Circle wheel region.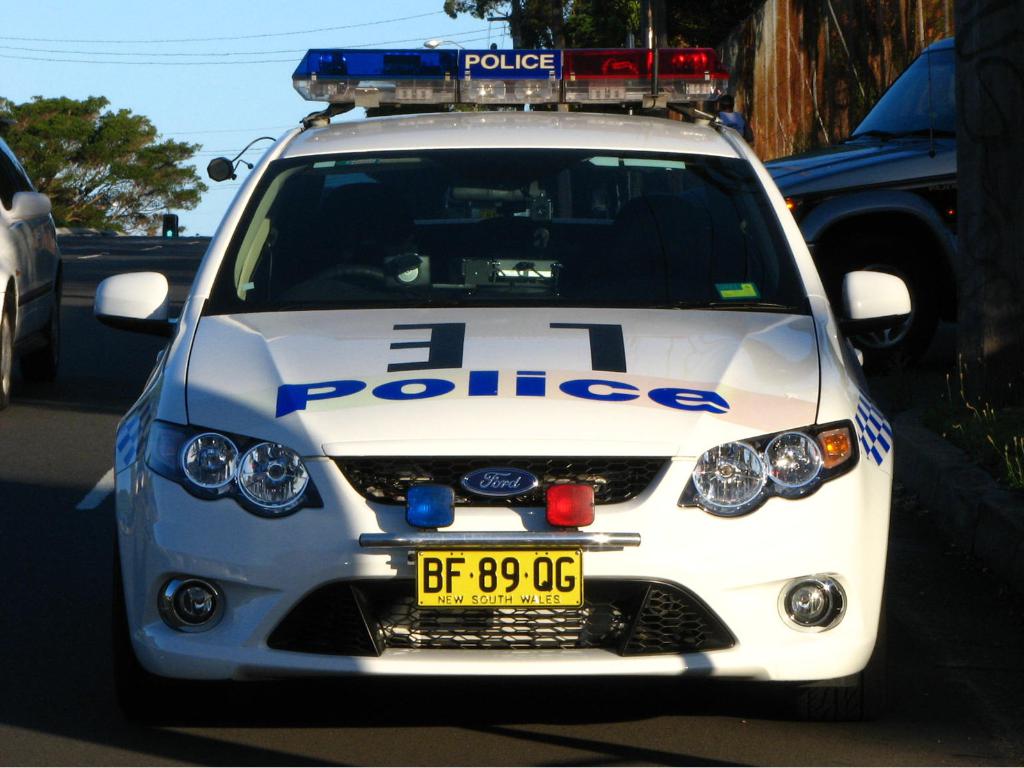
Region: 835/237/918/356.
